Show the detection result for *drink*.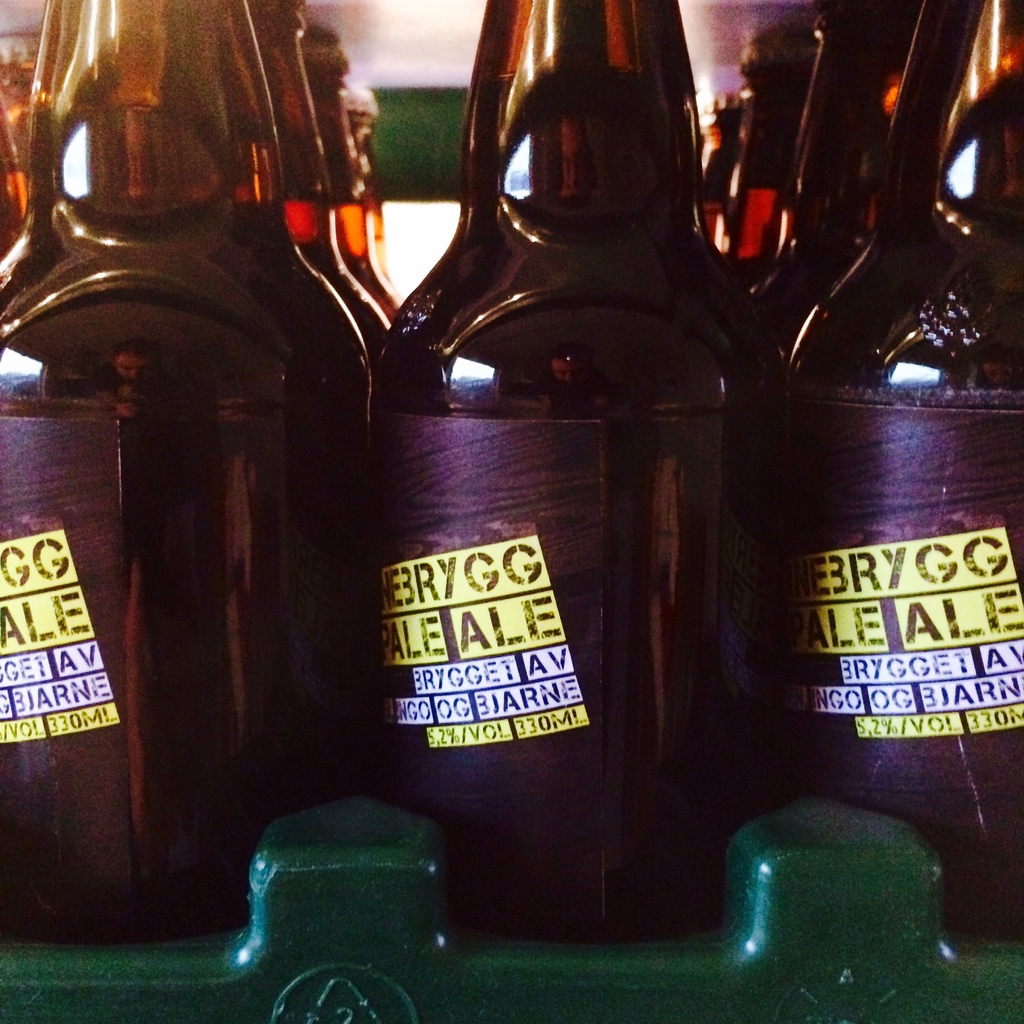
(left=744, top=186, right=815, bottom=707).
